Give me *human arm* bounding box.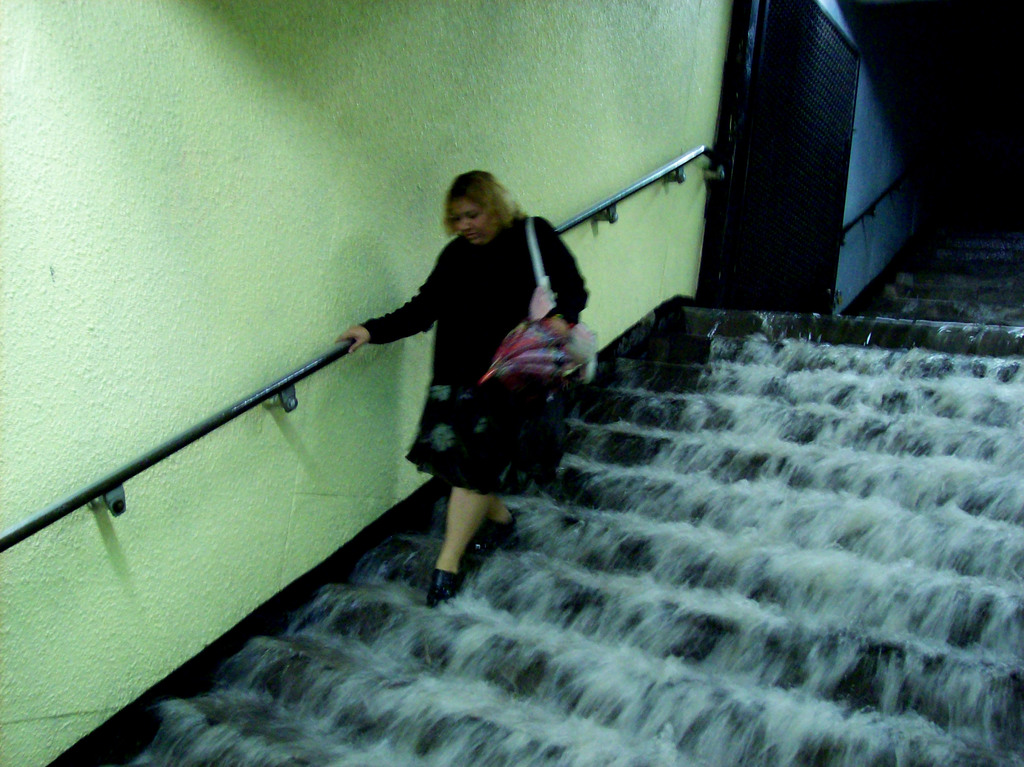
(337, 275, 432, 384).
